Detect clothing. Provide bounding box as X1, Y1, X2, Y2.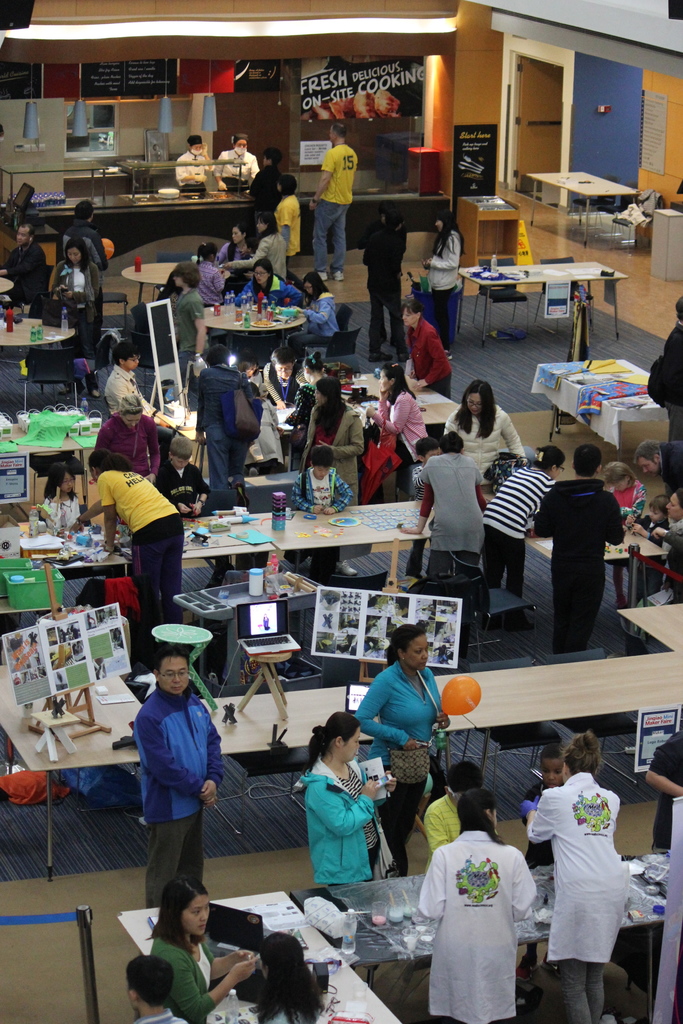
429, 221, 463, 351.
